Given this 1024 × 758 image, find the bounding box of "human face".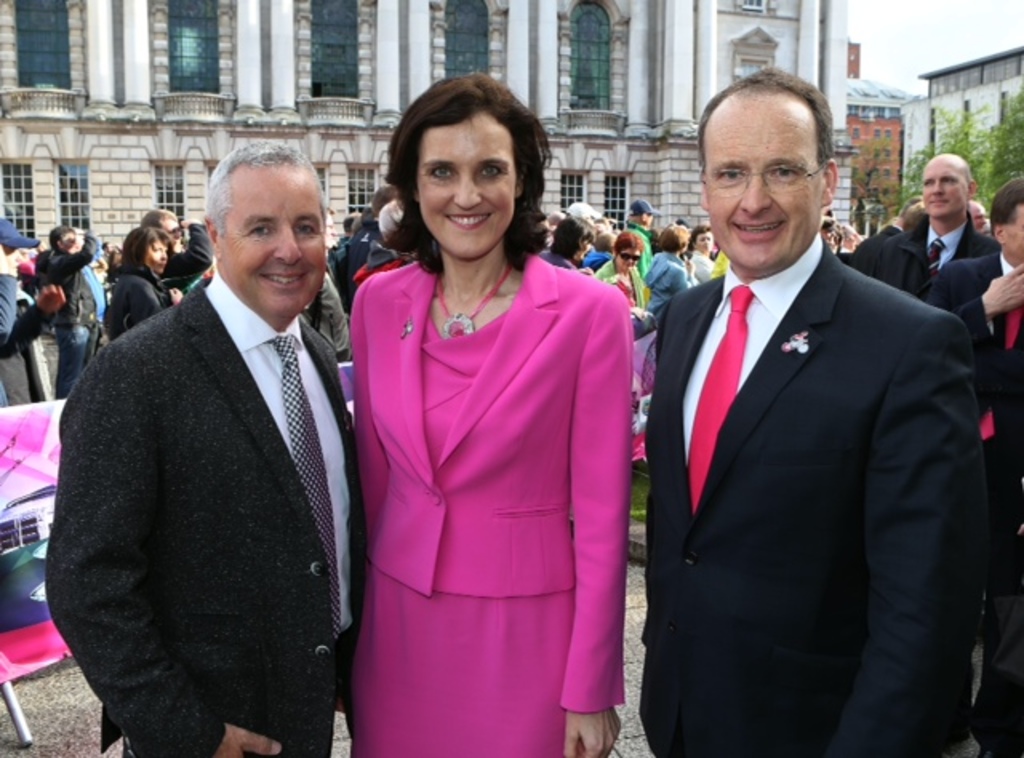
(5,246,19,277).
